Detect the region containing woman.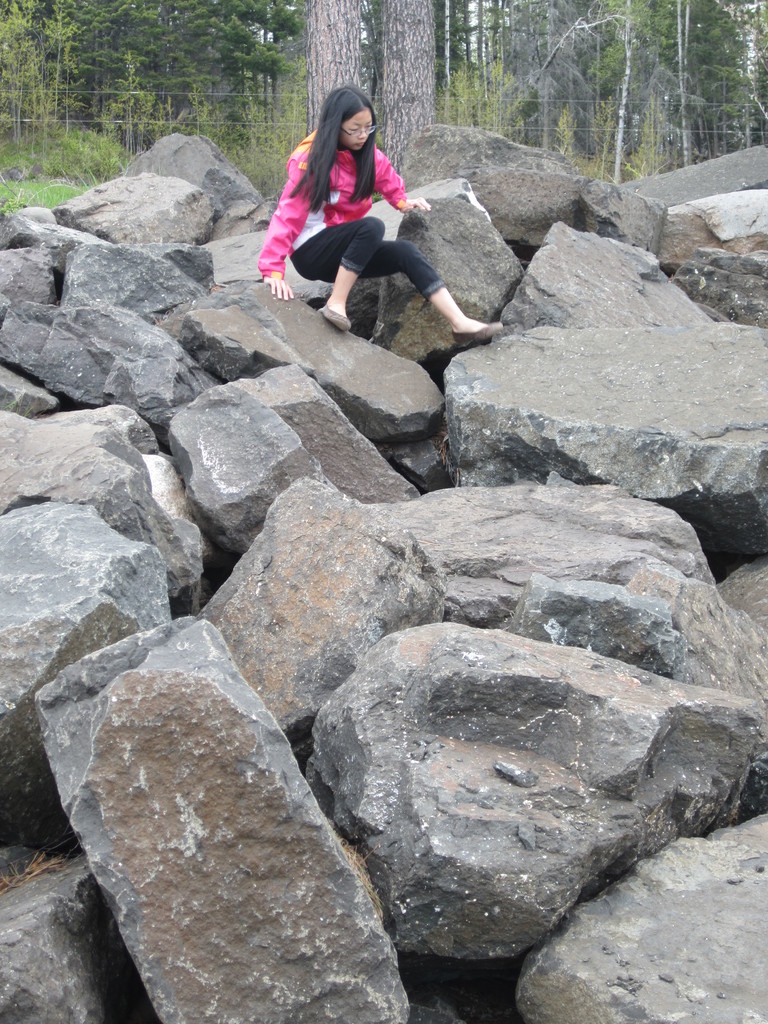
bbox(291, 89, 498, 371).
